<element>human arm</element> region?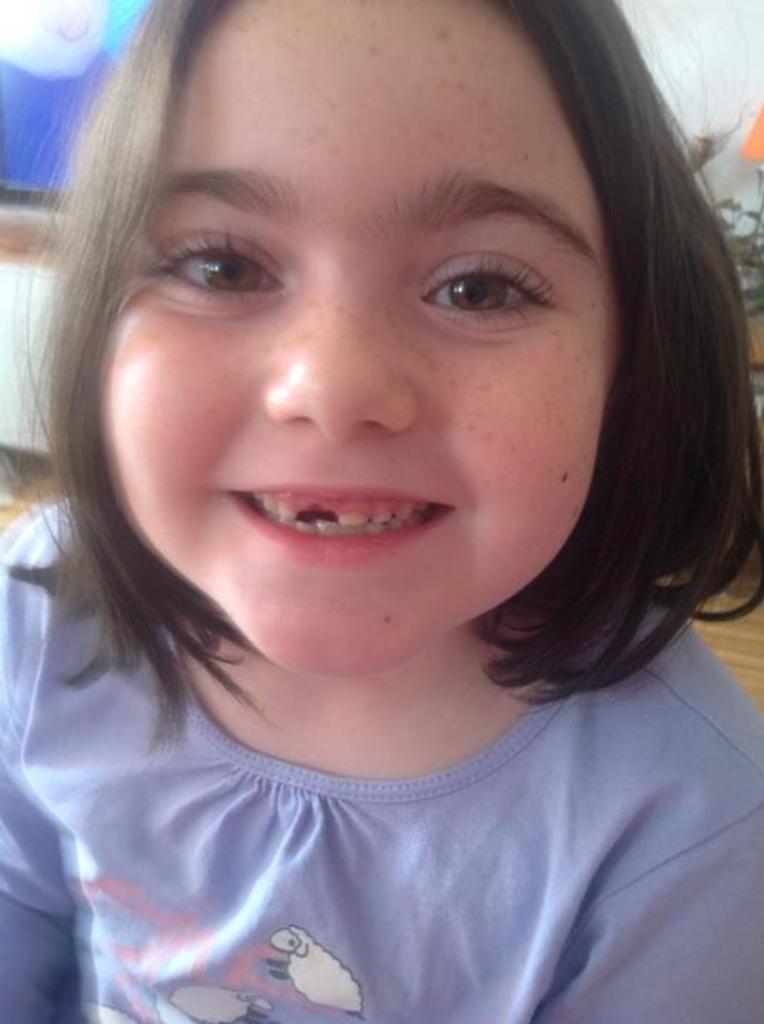
bbox=[561, 784, 763, 1018]
